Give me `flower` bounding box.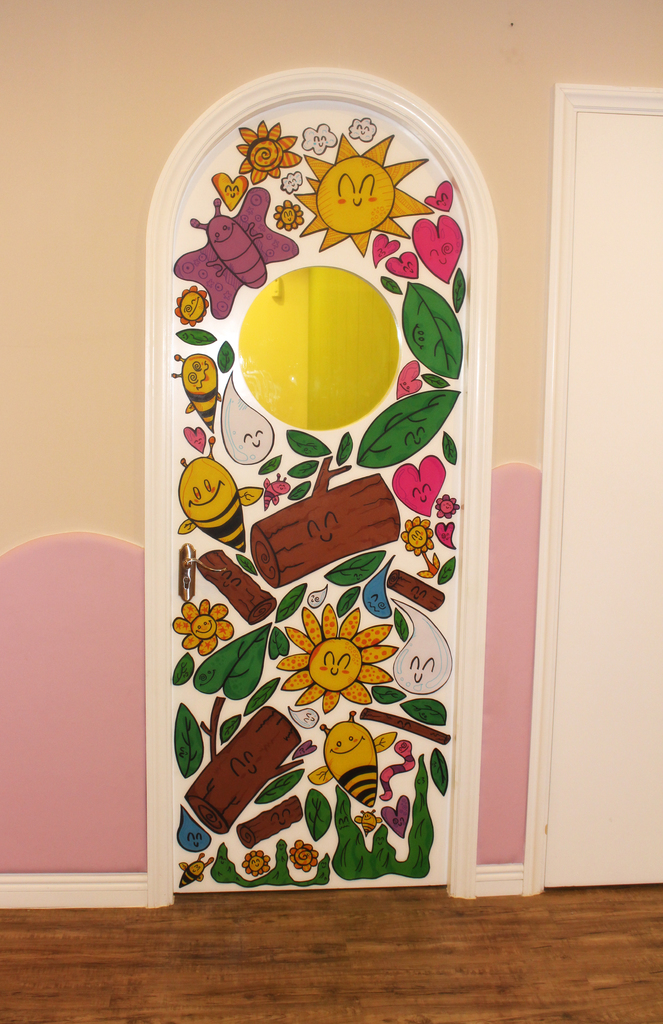
263:602:397:707.
